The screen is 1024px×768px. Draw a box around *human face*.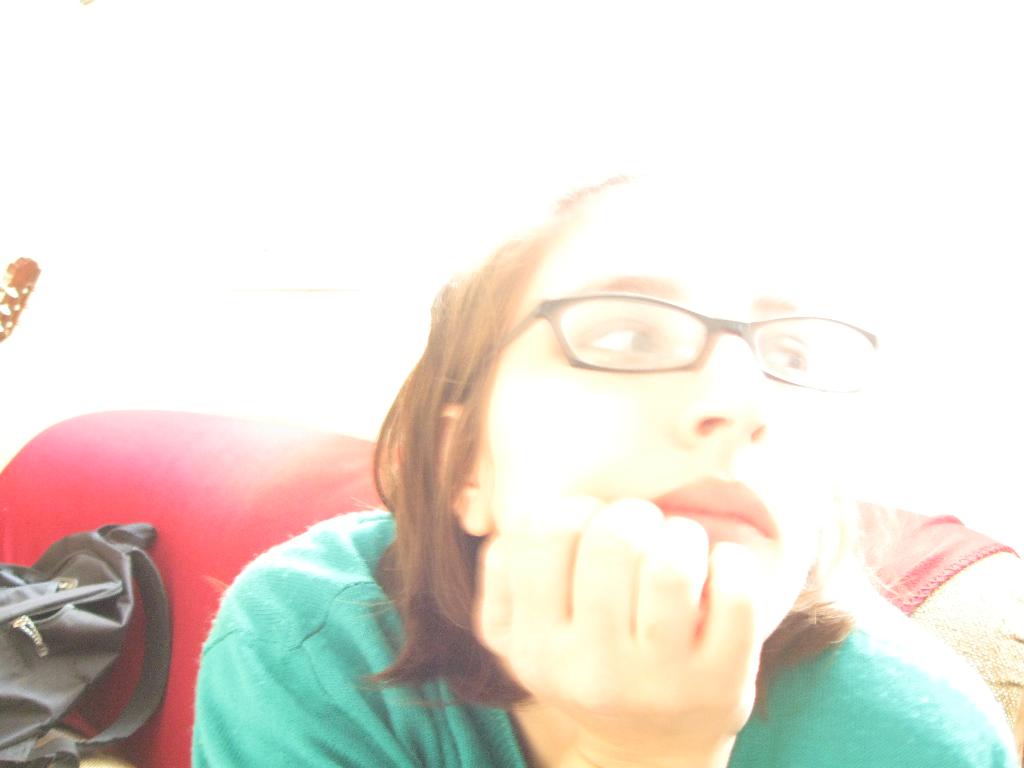
487:192:835:631.
